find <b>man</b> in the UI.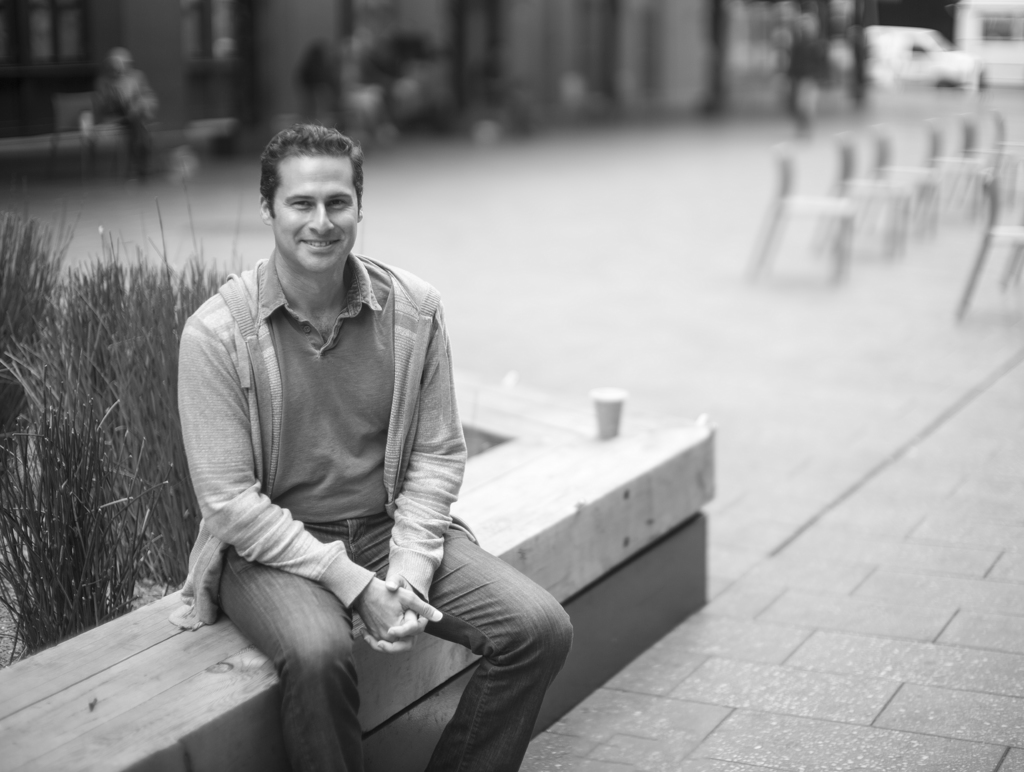
UI element at (173,115,561,723).
